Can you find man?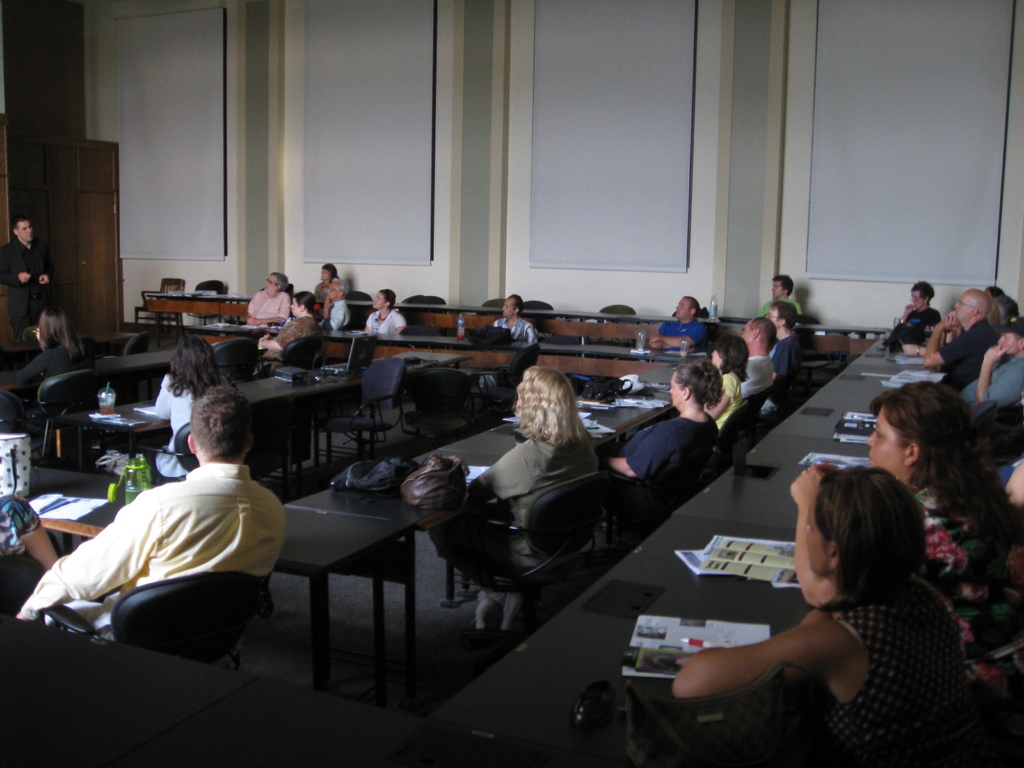
Yes, bounding box: locate(776, 303, 800, 378).
